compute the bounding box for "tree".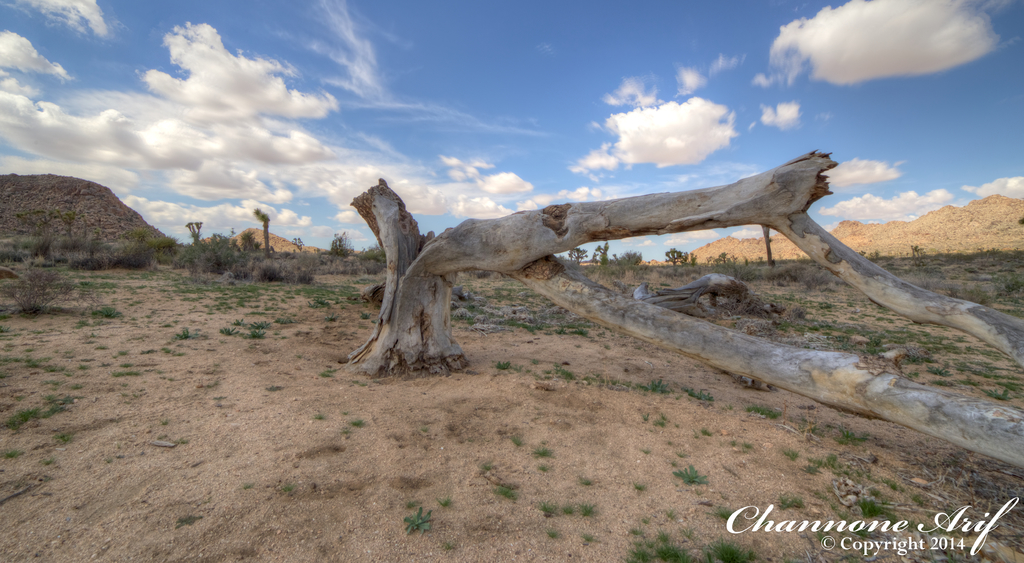
pyautogui.locateOnScreen(346, 142, 1023, 464).
